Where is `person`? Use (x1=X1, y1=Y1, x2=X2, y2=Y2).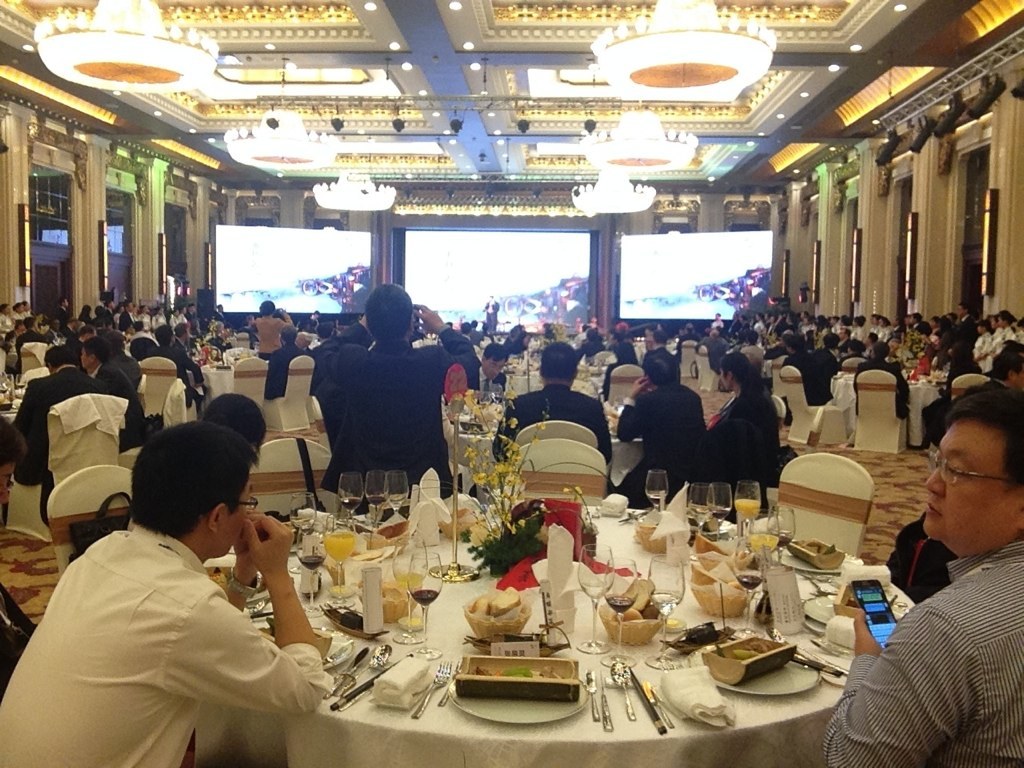
(x1=304, y1=313, x2=370, y2=362).
